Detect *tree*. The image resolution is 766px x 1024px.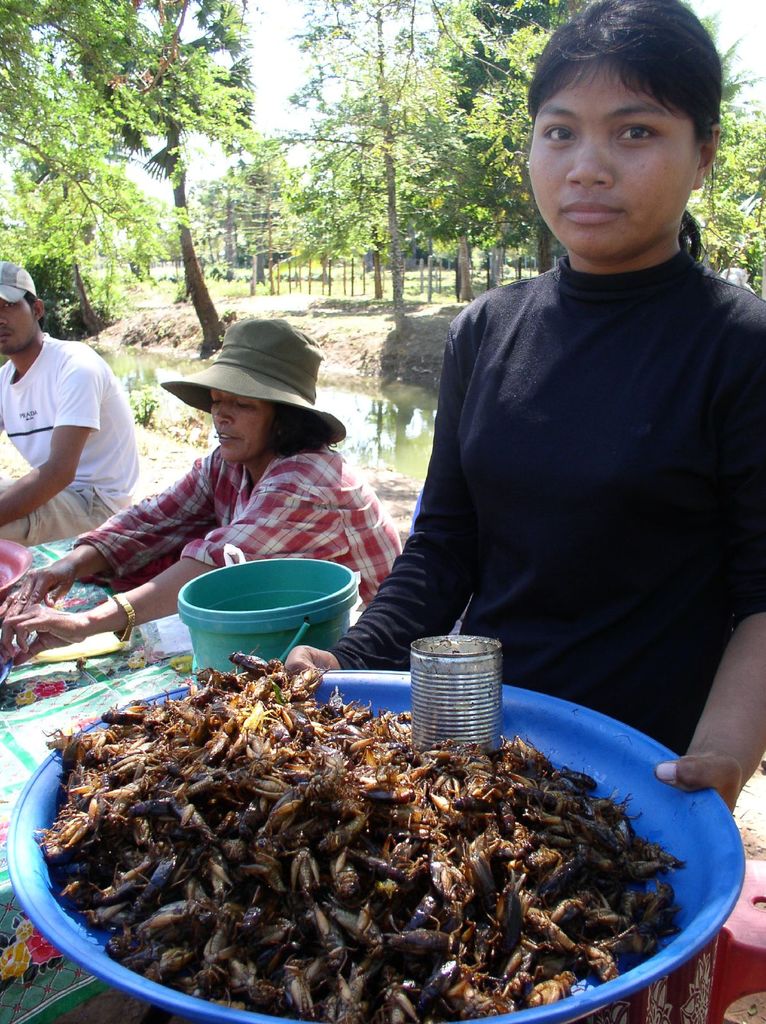
pyautogui.locateOnScreen(417, 0, 758, 330).
